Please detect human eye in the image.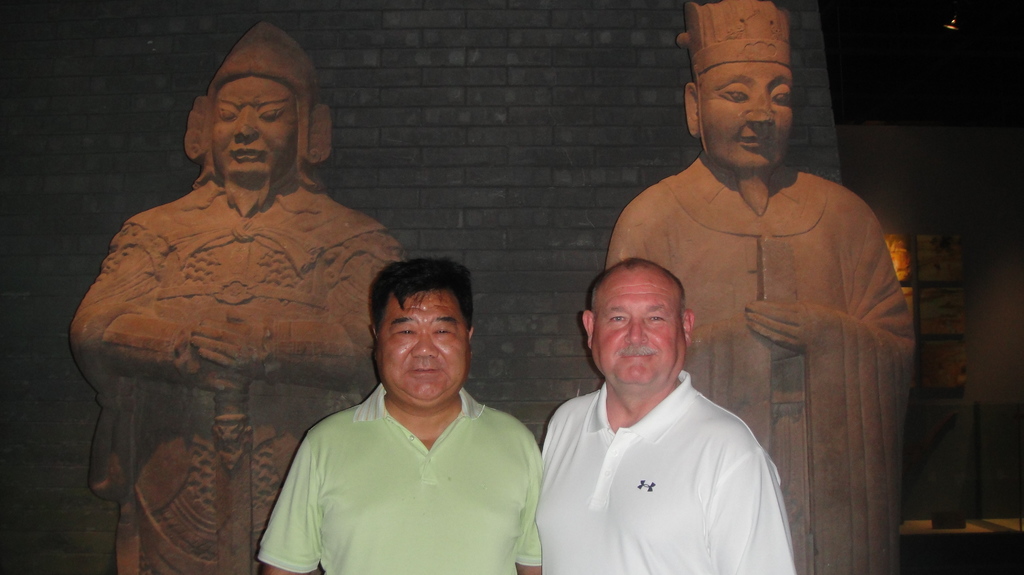
[645,312,673,329].
